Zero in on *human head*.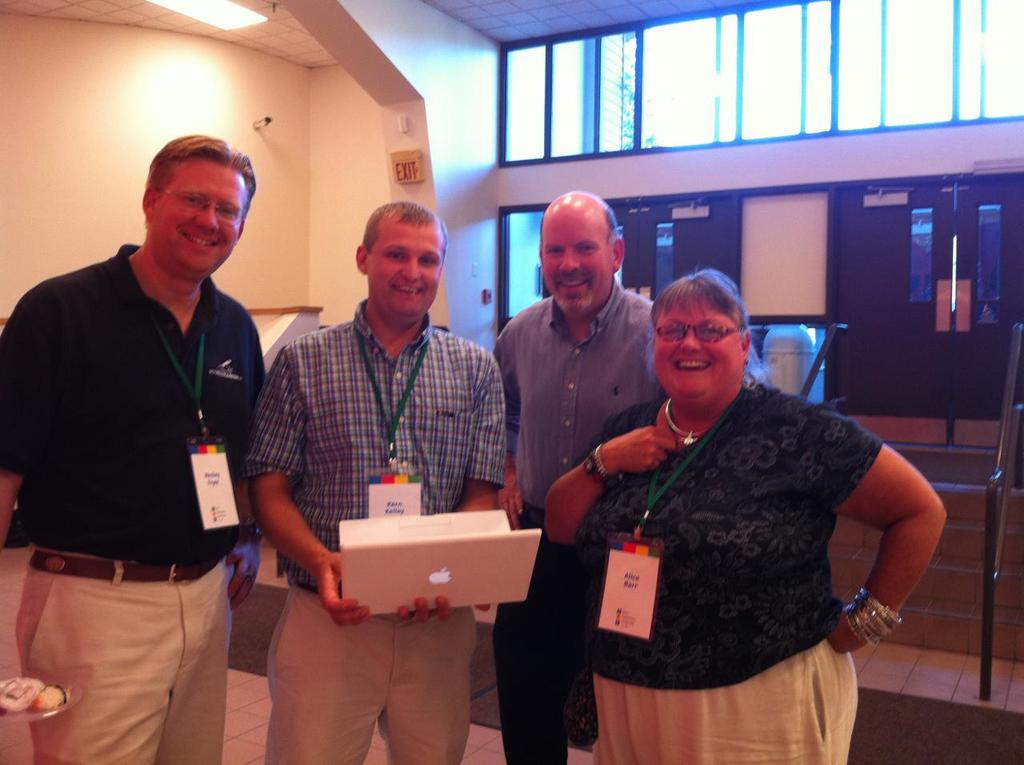
Zeroed in: x1=646, y1=267, x2=754, y2=411.
